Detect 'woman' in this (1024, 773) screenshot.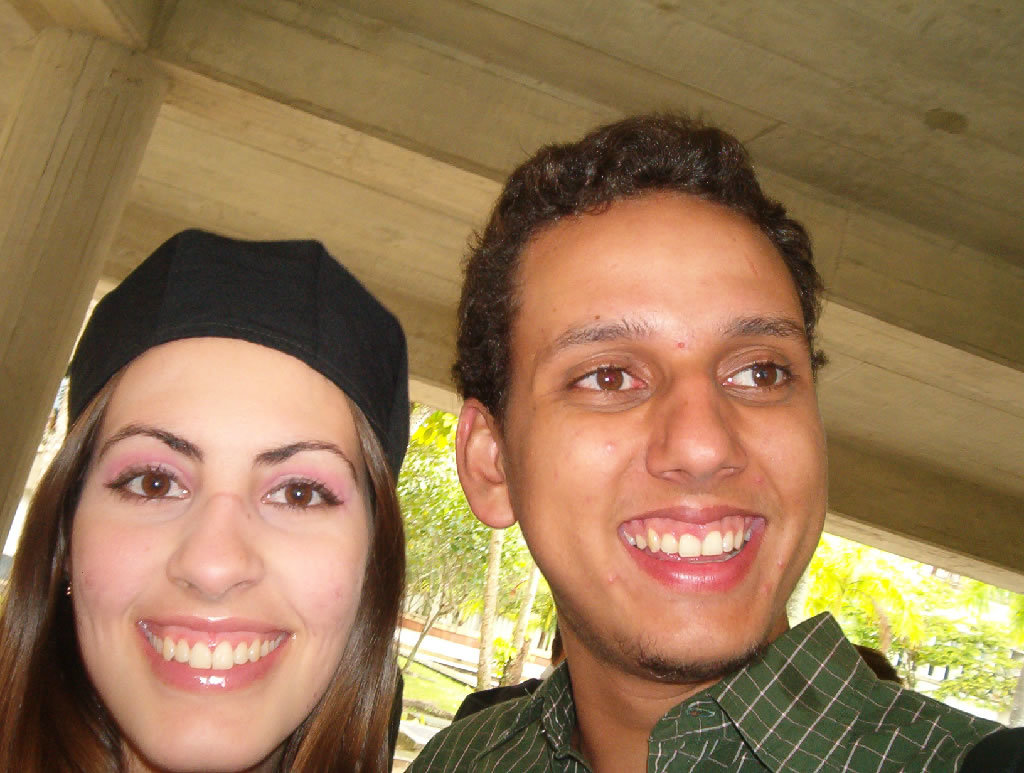
Detection: bbox(0, 212, 474, 772).
